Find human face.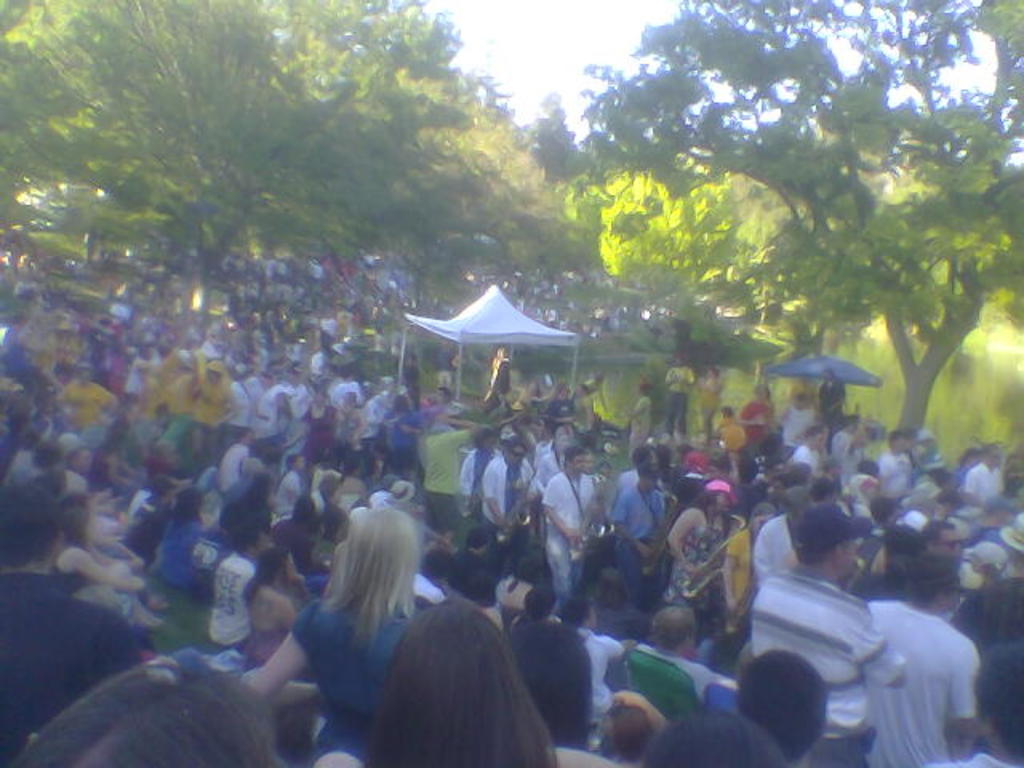
crop(570, 454, 586, 478).
